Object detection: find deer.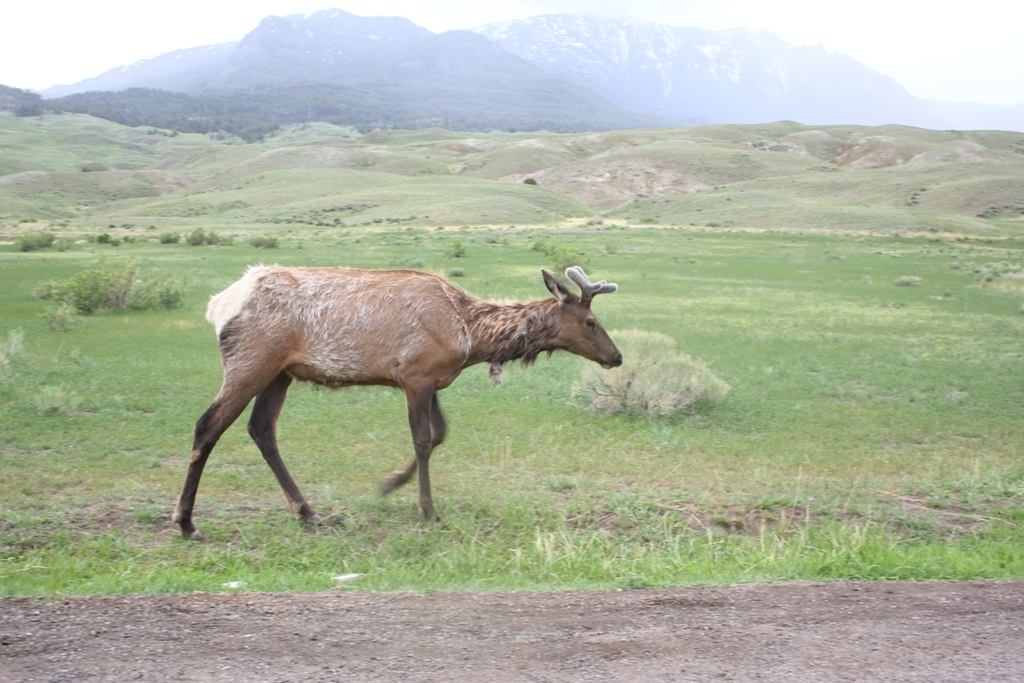
(left=175, top=268, right=621, bottom=540).
